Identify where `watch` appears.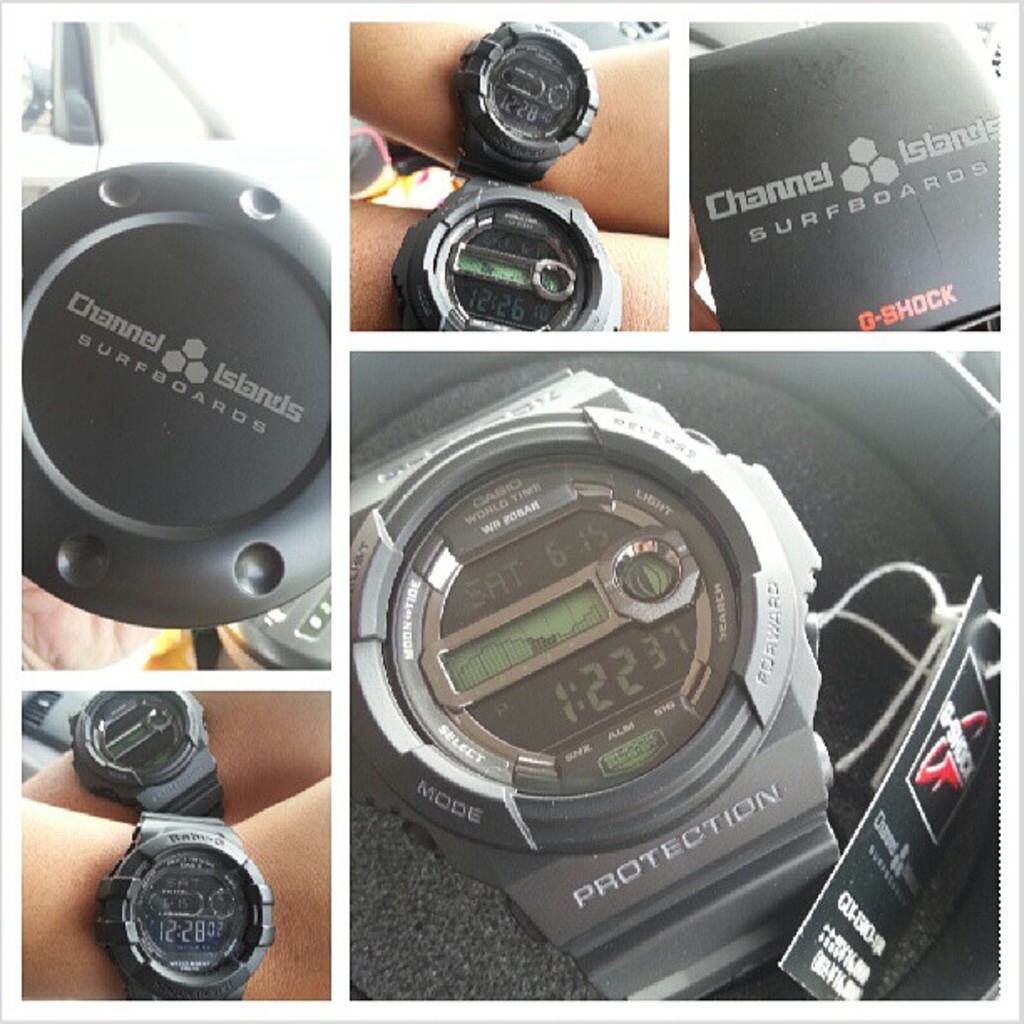
Appears at Rect(348, 366, 840, 1002).
